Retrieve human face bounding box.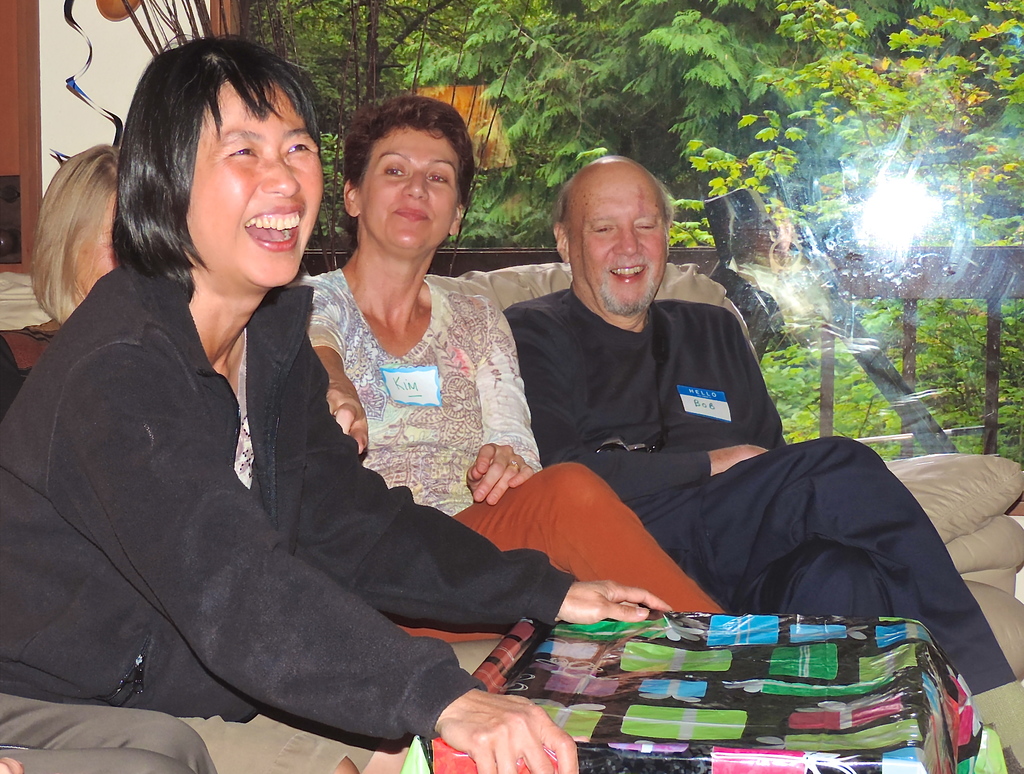
Bounding box: BBox(566, 168, 663, 316).
